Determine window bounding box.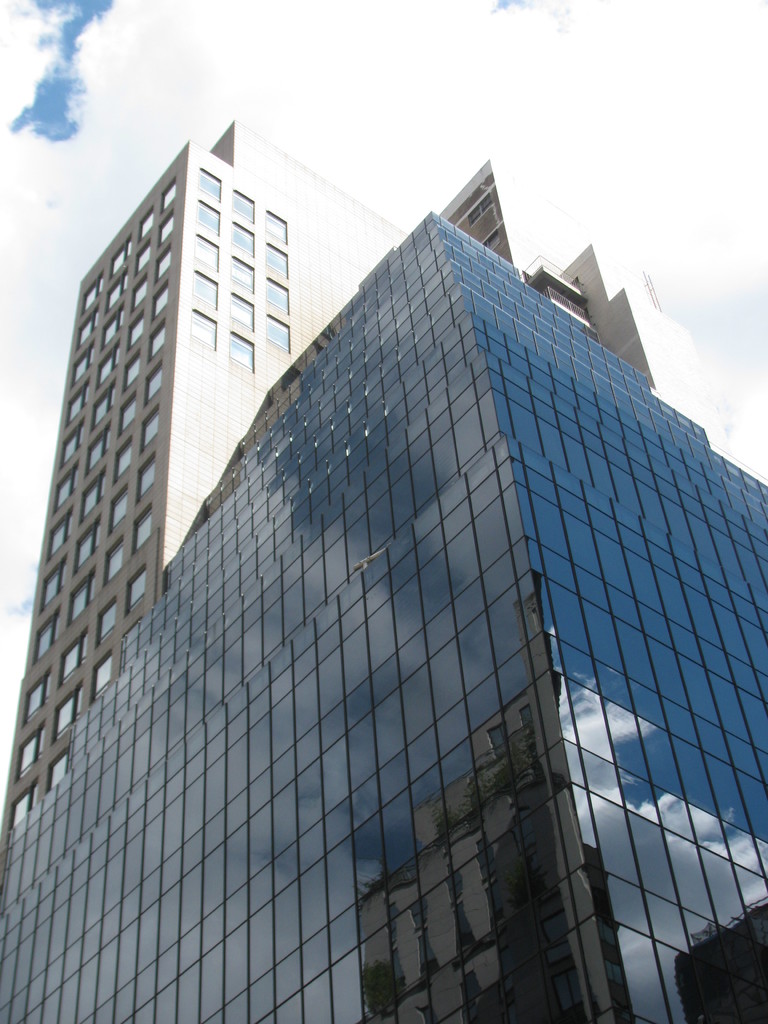
Determined: [left=125, top=355, right=140, bottom=392].
